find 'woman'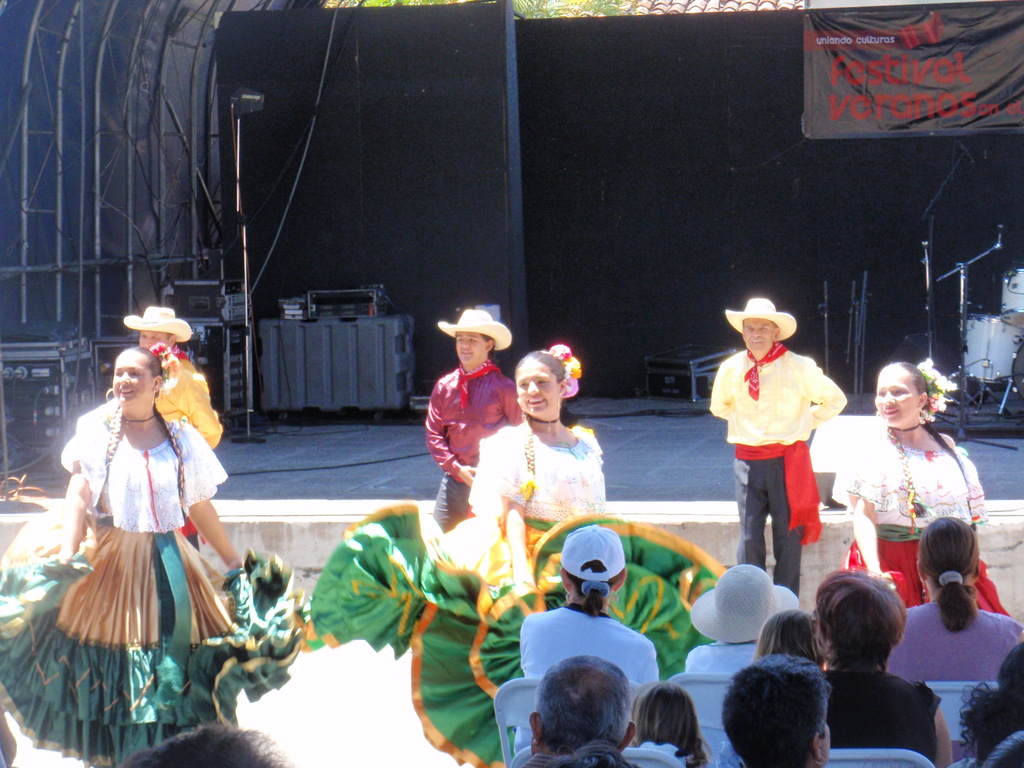
x1=24 y1=300 x2=246 y2=756
